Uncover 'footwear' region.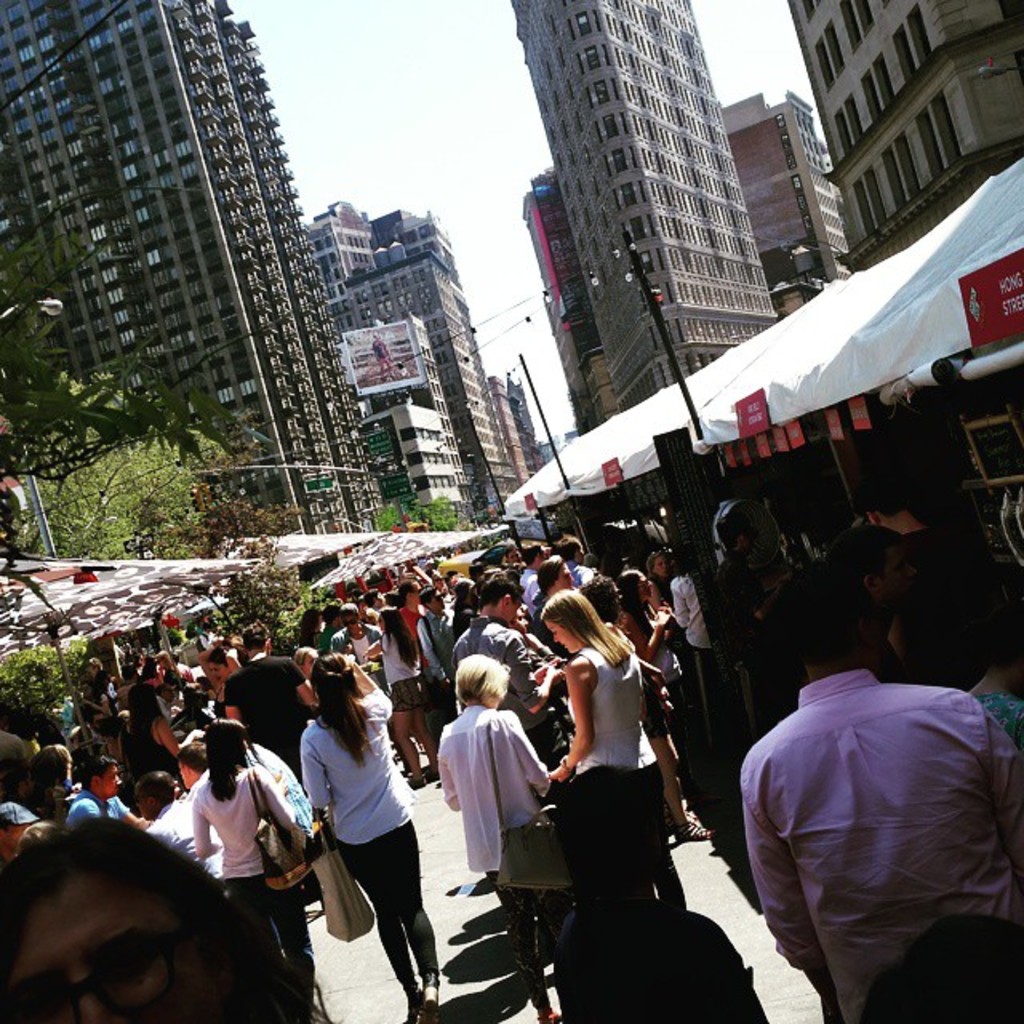
Uncovered: bbox=(395, 963, 416, 1022).
